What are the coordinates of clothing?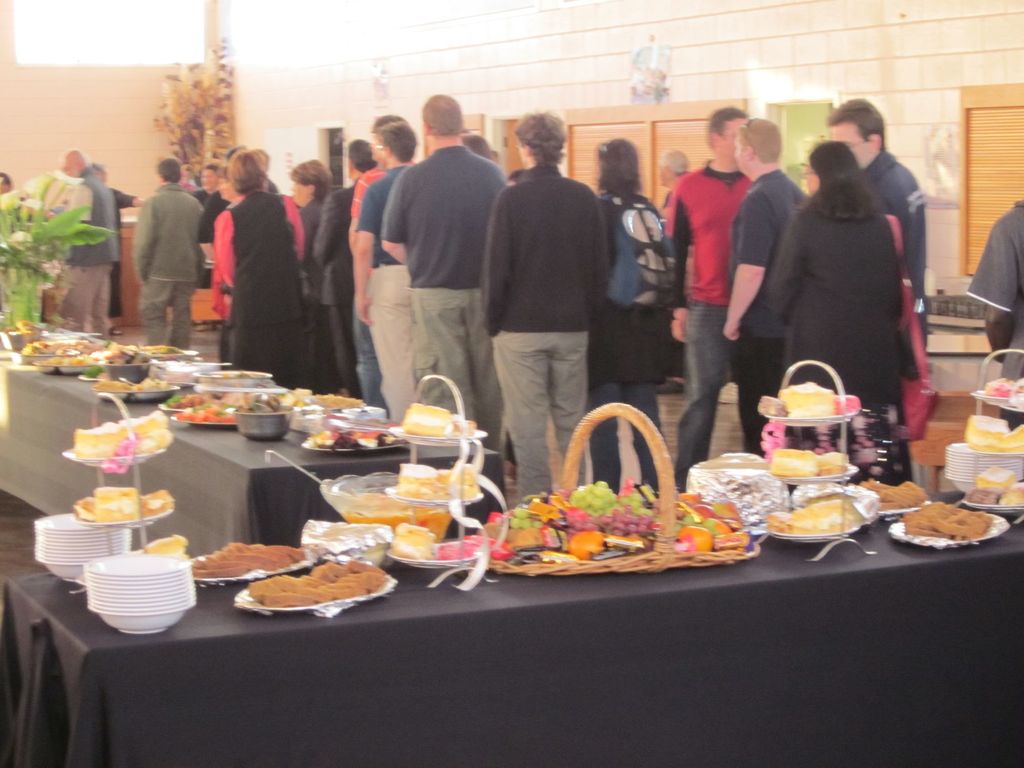
region(662, 158, 750, 498).
